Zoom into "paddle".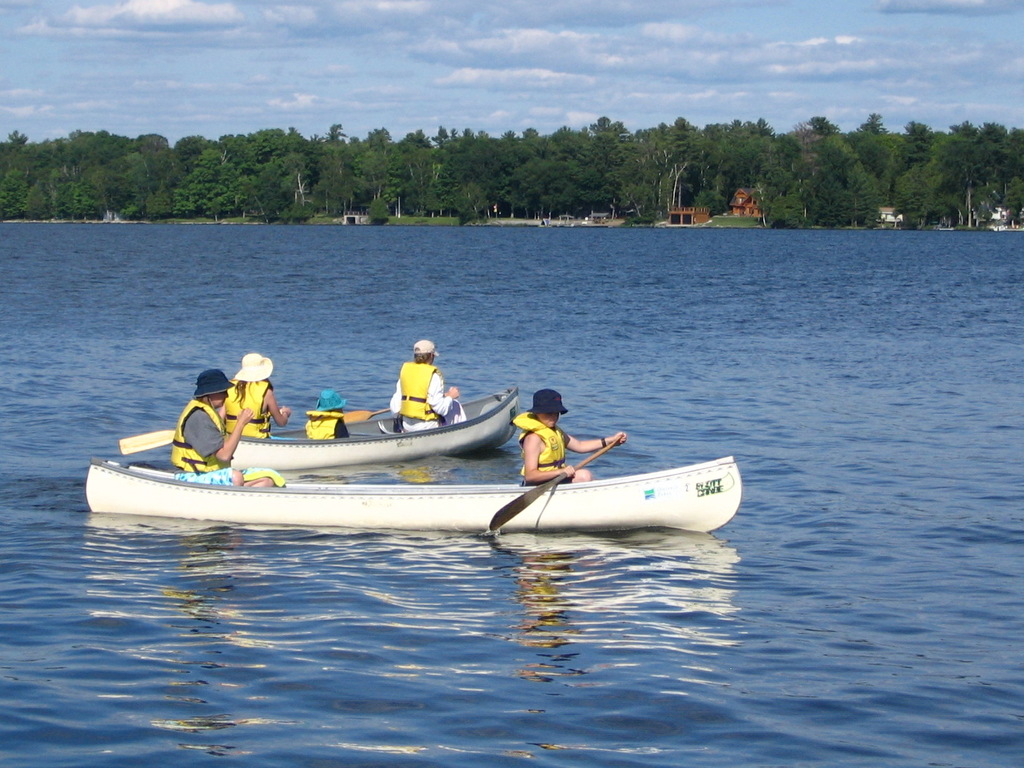
Zoom target: (x1=120, y1=408, x2=282, y2=457).
